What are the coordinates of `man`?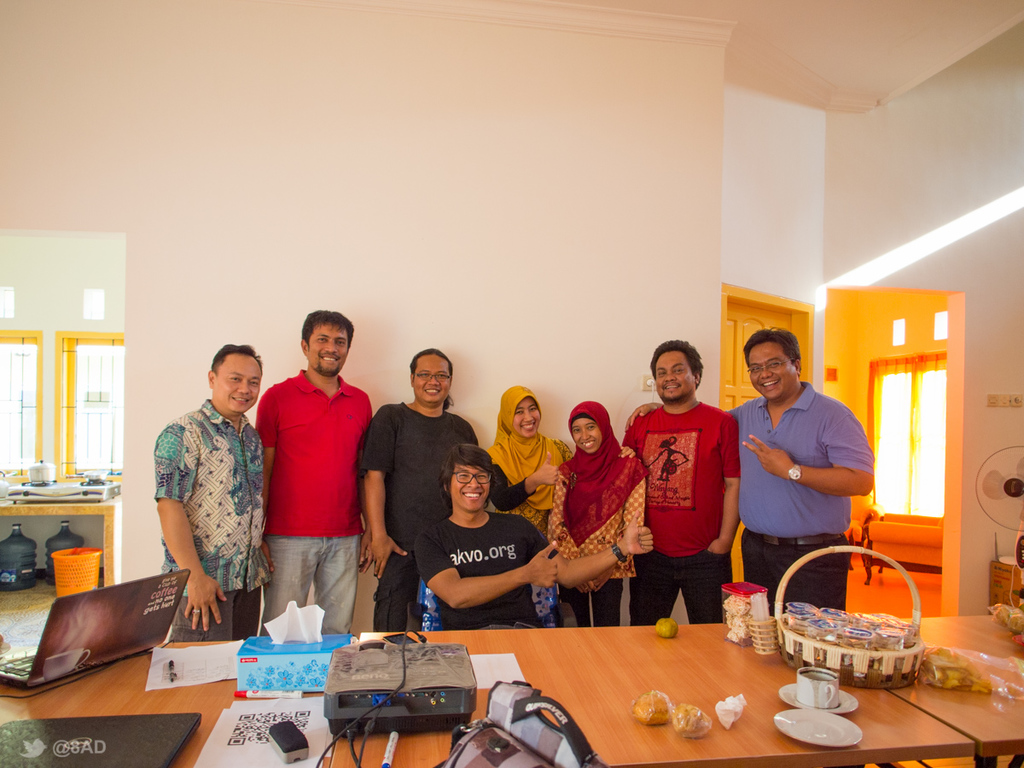
{"left": 153, "top": 342, "right": 264, "bottom": 641}.
